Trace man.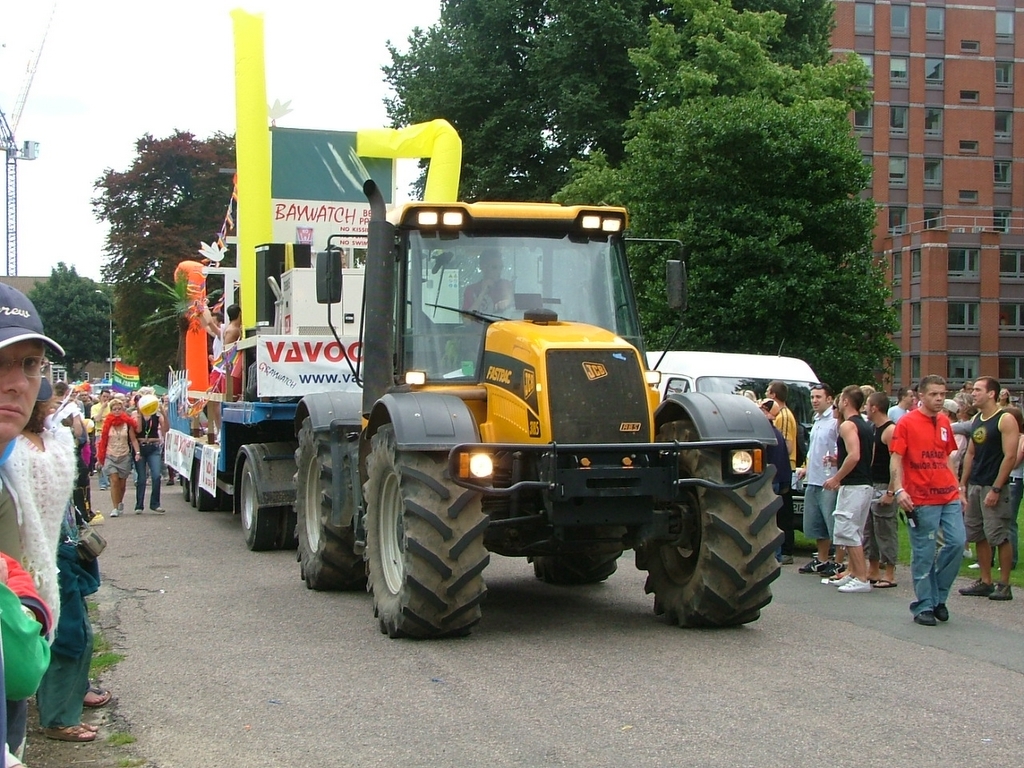
Traced to bbox(0, 280, 66, 767).
